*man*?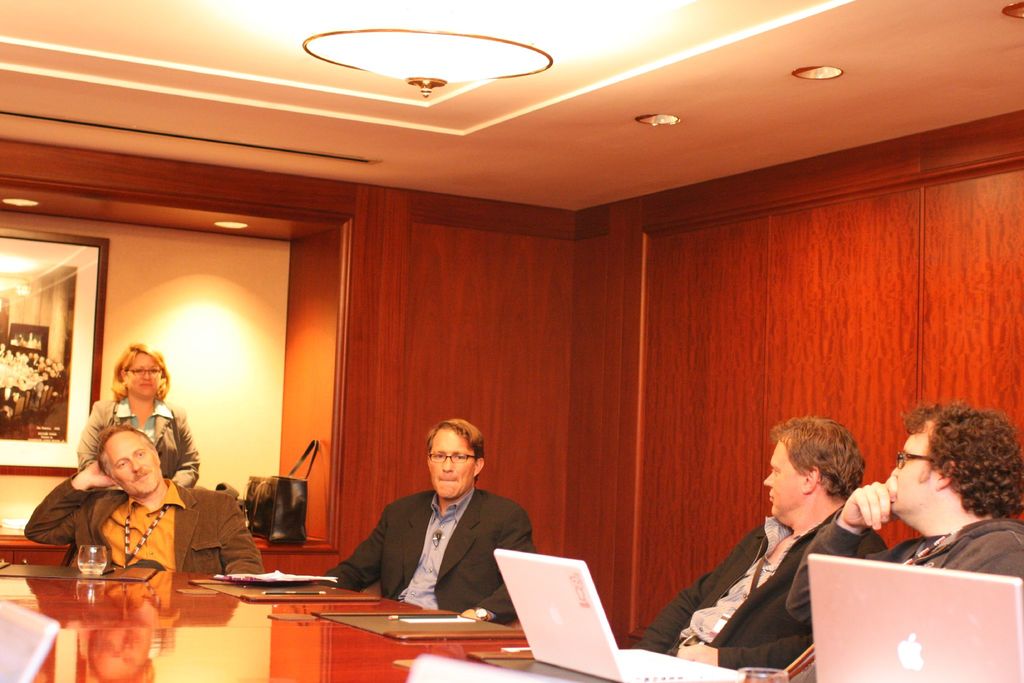
{"x1": 317, "y1": 417, "x2": 545, "y2": 635}
